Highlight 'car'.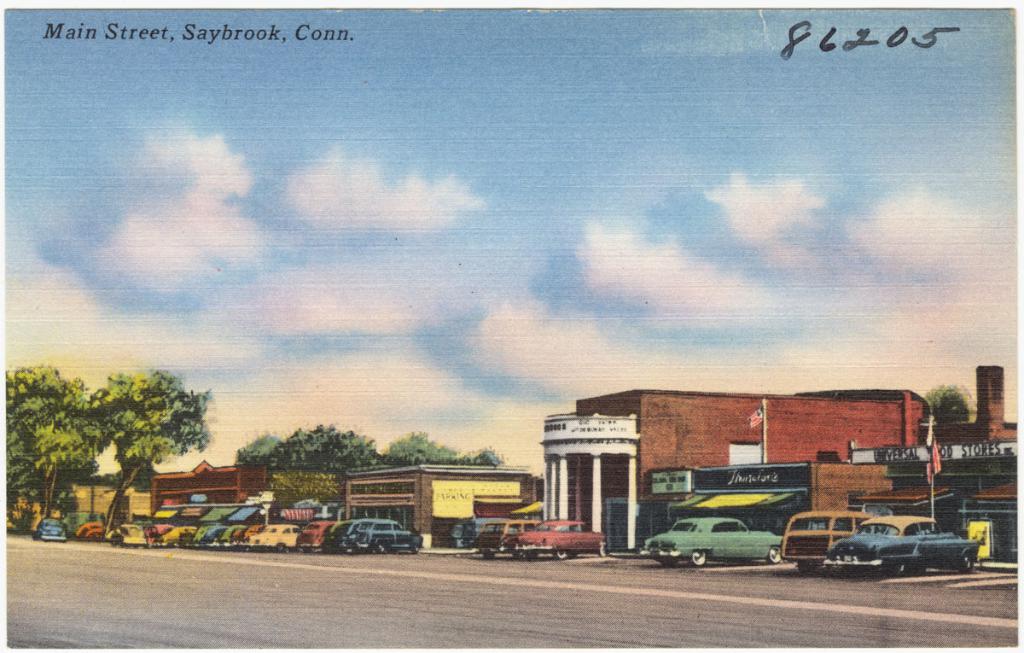
Highlighted region: (829, 512, 980, 577).
